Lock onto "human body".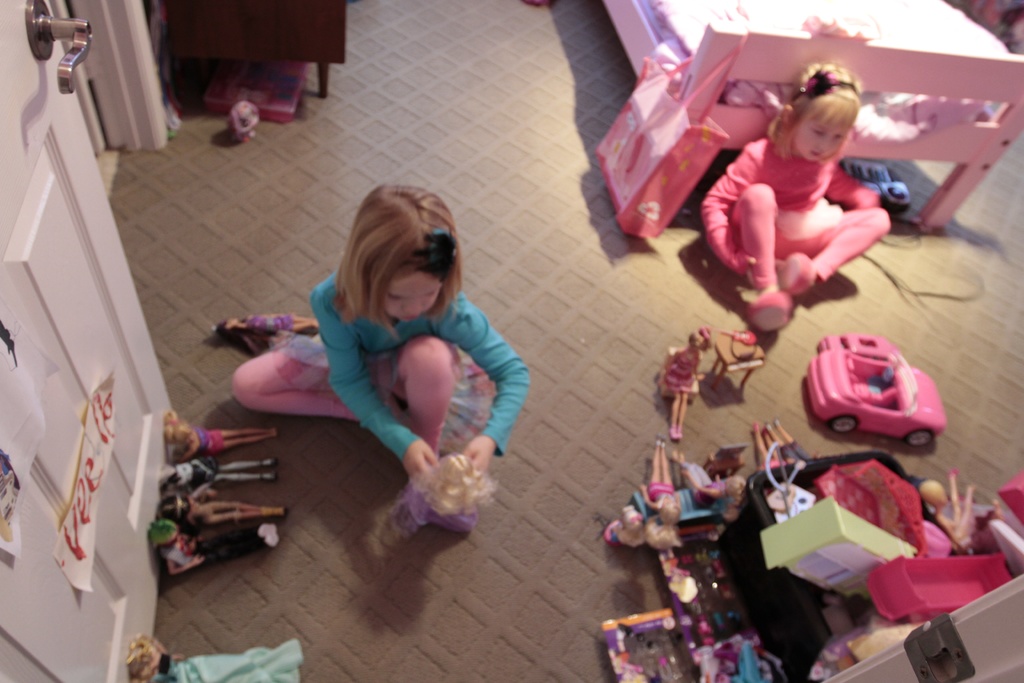
Locked: rect(766, 421, 821, 465).
